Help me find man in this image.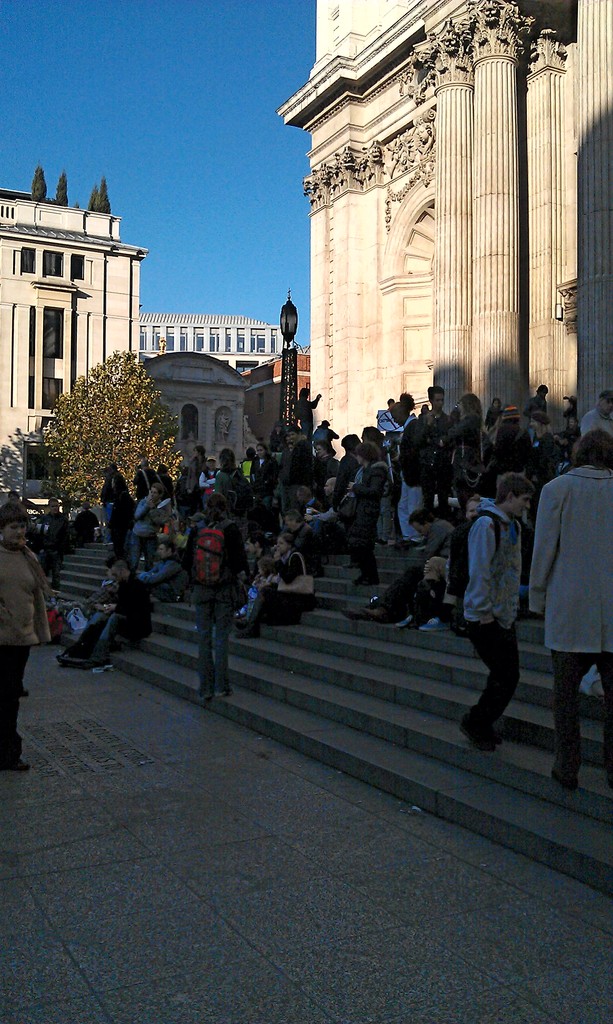
Found it: (left=467, top=458, right=526, bottom=775).
